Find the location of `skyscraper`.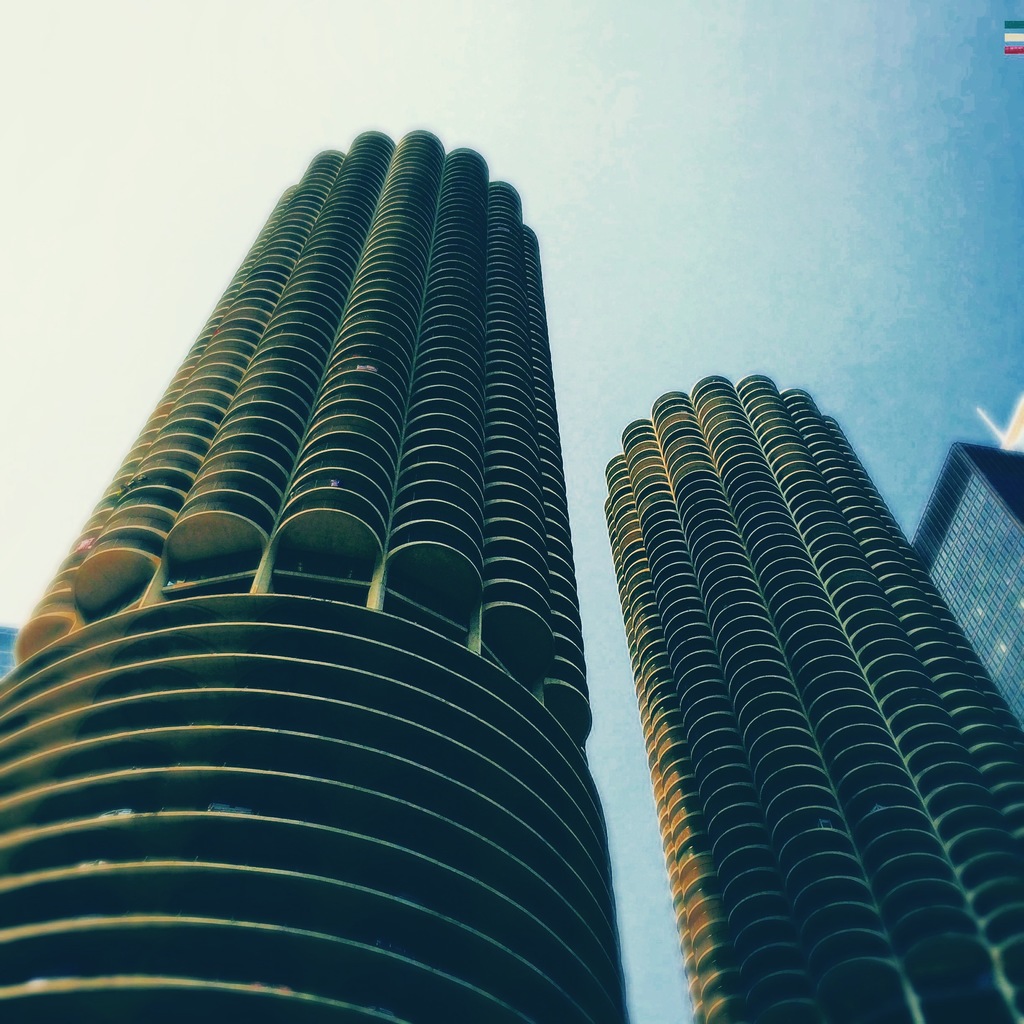
Location: rect(605, 371, 1023, 1023).
